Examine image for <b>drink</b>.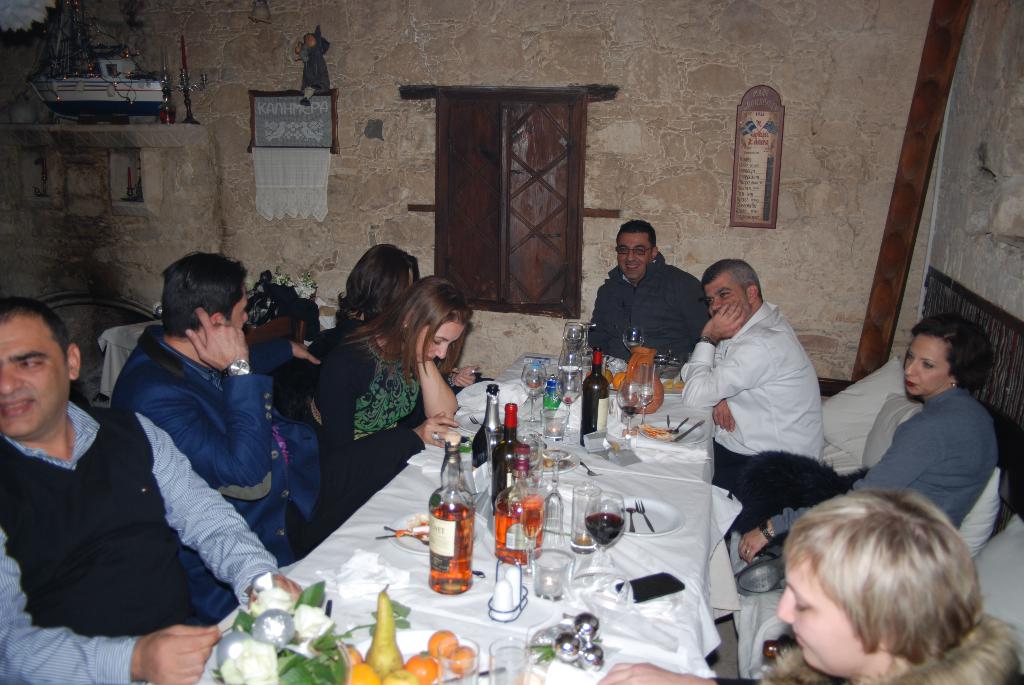
Examination result: 624, 340, 641, 356.
